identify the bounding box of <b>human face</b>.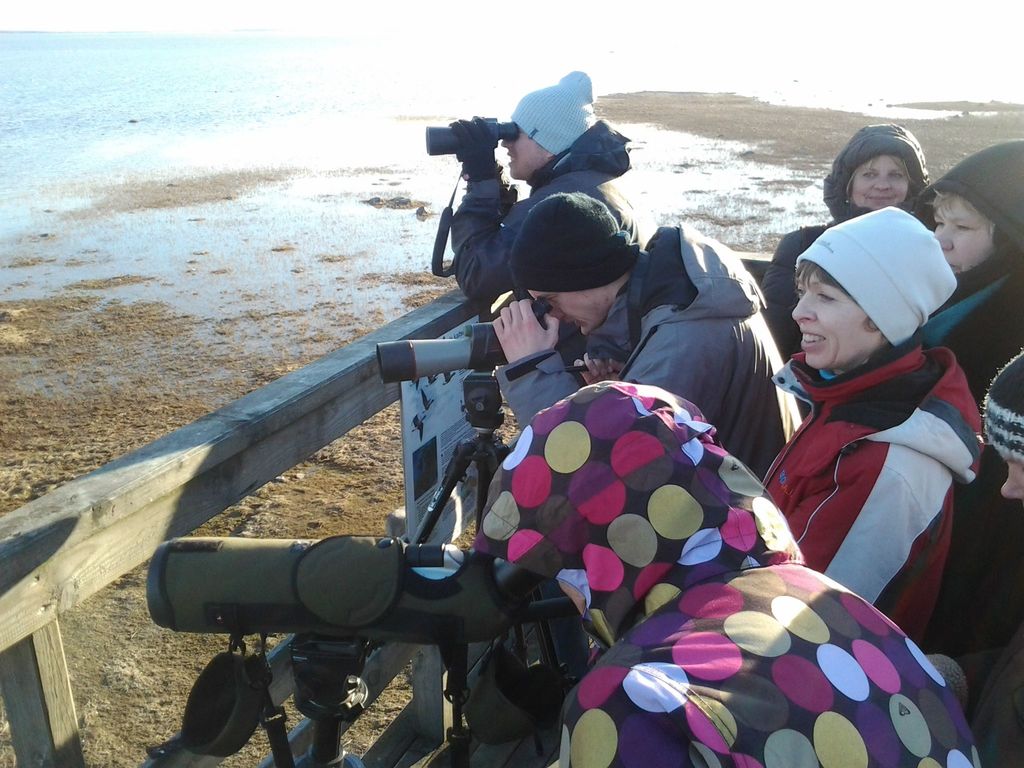
[792, 271, 867, 371].
